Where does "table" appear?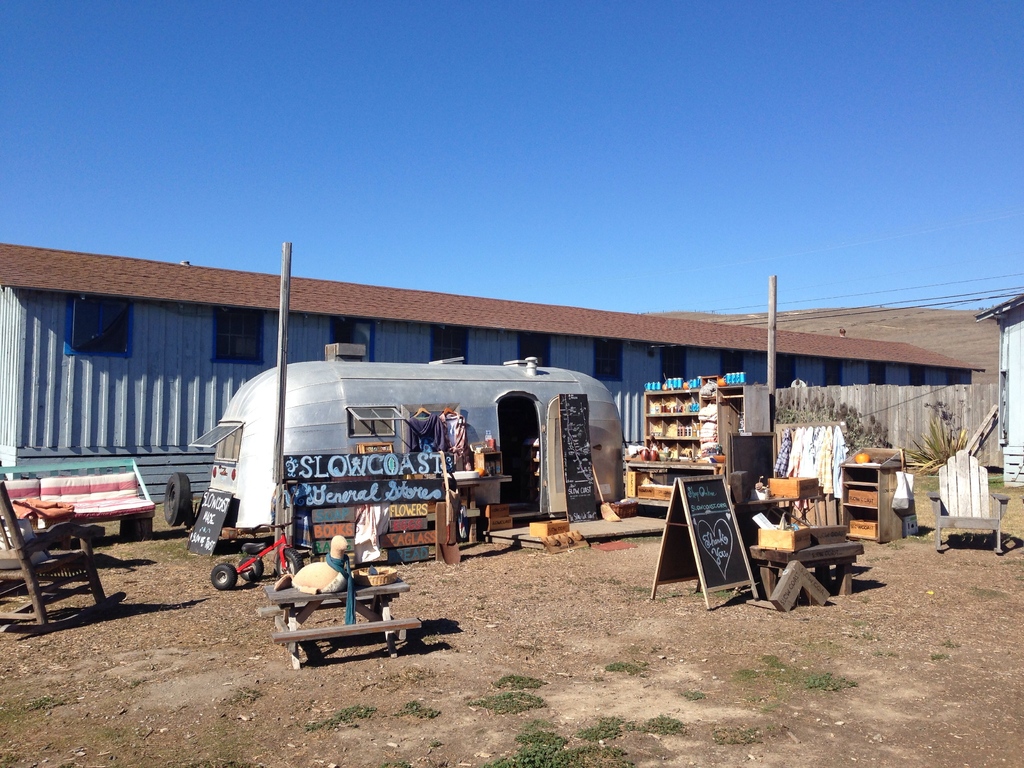
Appears at bbox=[628, 459, 719, 511].
